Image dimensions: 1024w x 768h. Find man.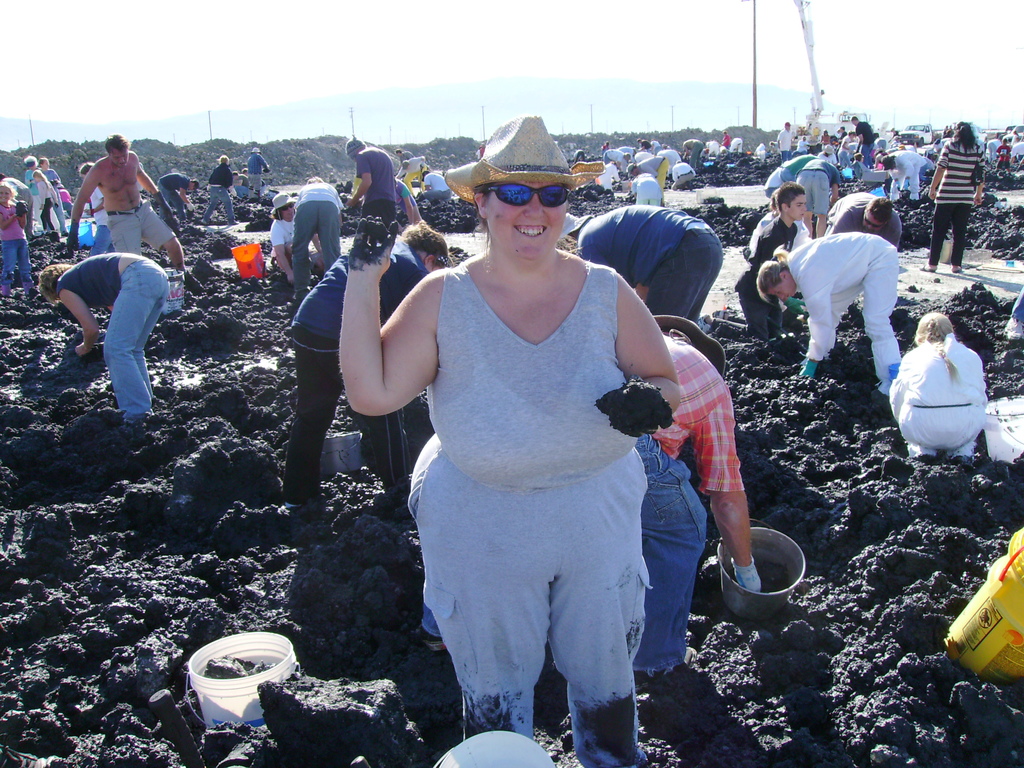
657, 144, 686, 174.
